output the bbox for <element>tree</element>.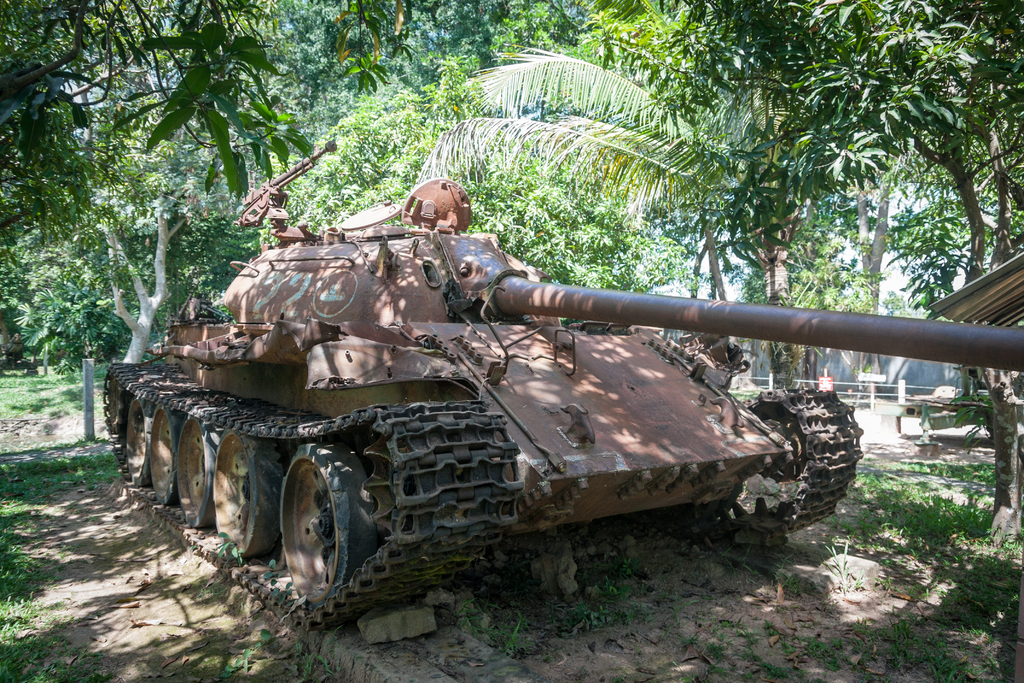
Rect(0, 0, 1023, 547).
